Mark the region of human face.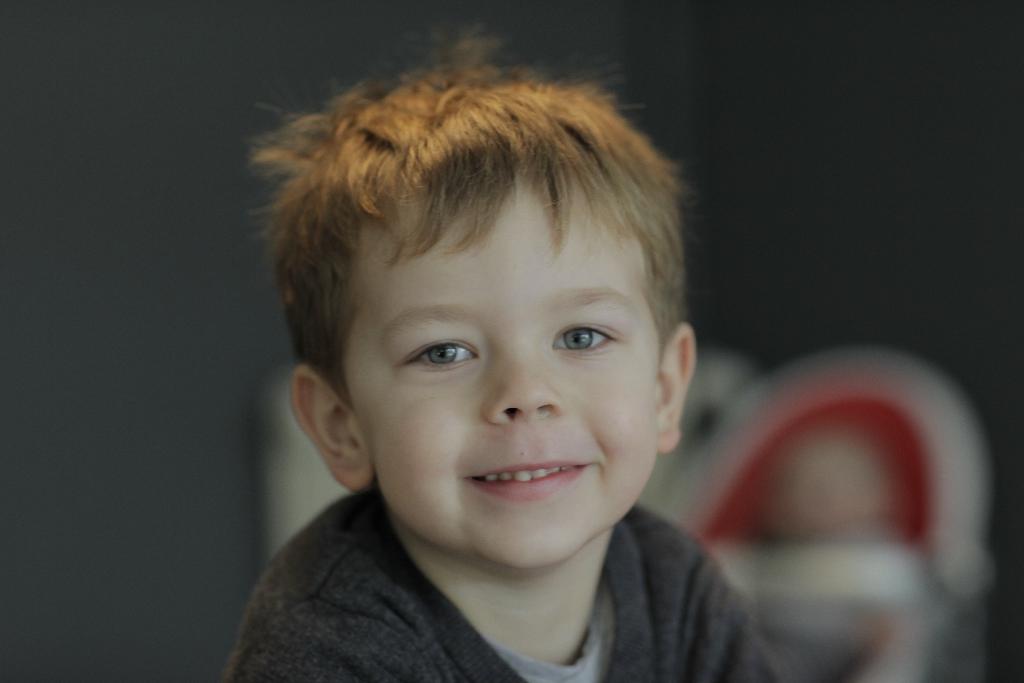
Region: x1=329, y1=161, x2=660, y2=572.
